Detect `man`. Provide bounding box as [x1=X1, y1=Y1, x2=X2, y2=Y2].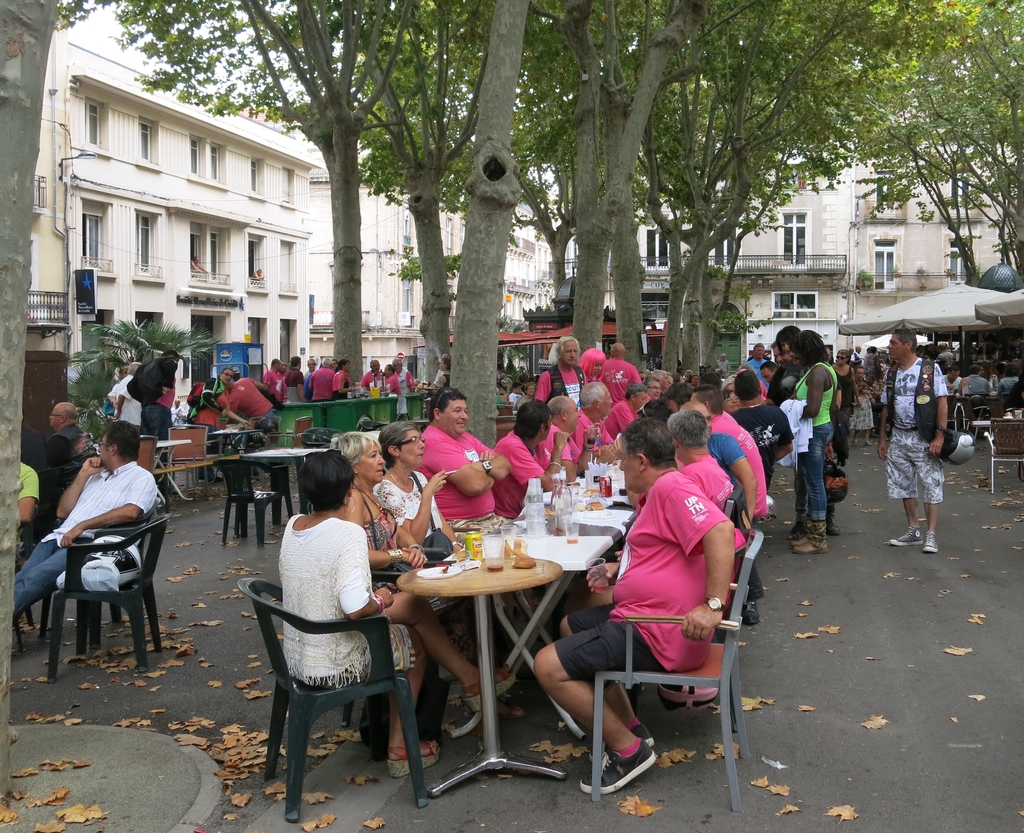
[x1=541, y1=392, x2=596, y2=476].
